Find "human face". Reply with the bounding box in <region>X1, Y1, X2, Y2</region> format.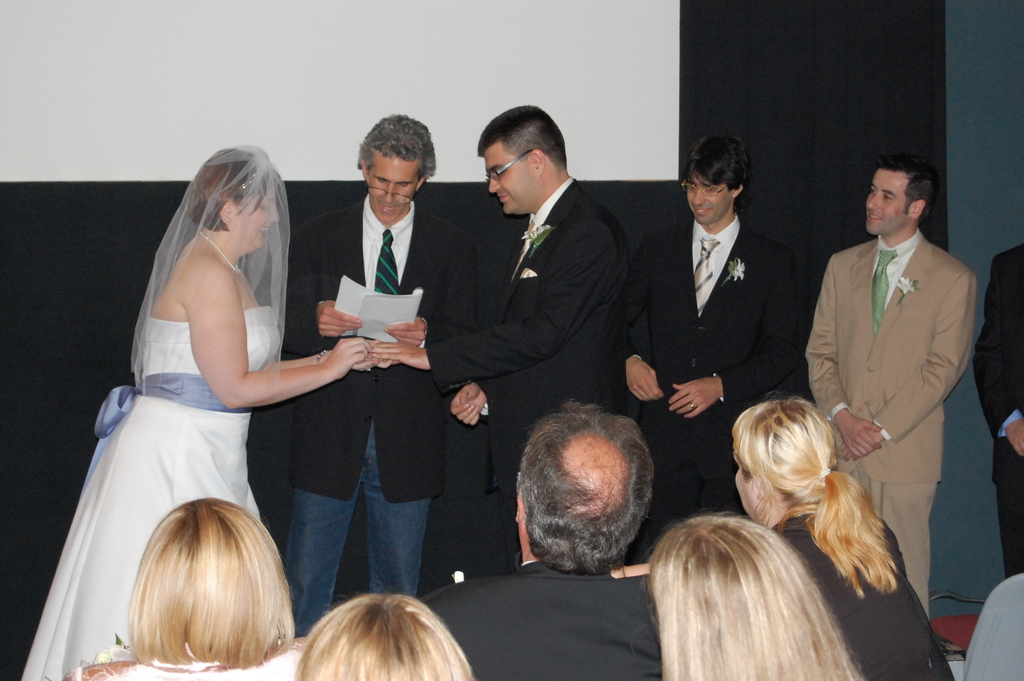
<region>369, 151, 420, 224</region>.
